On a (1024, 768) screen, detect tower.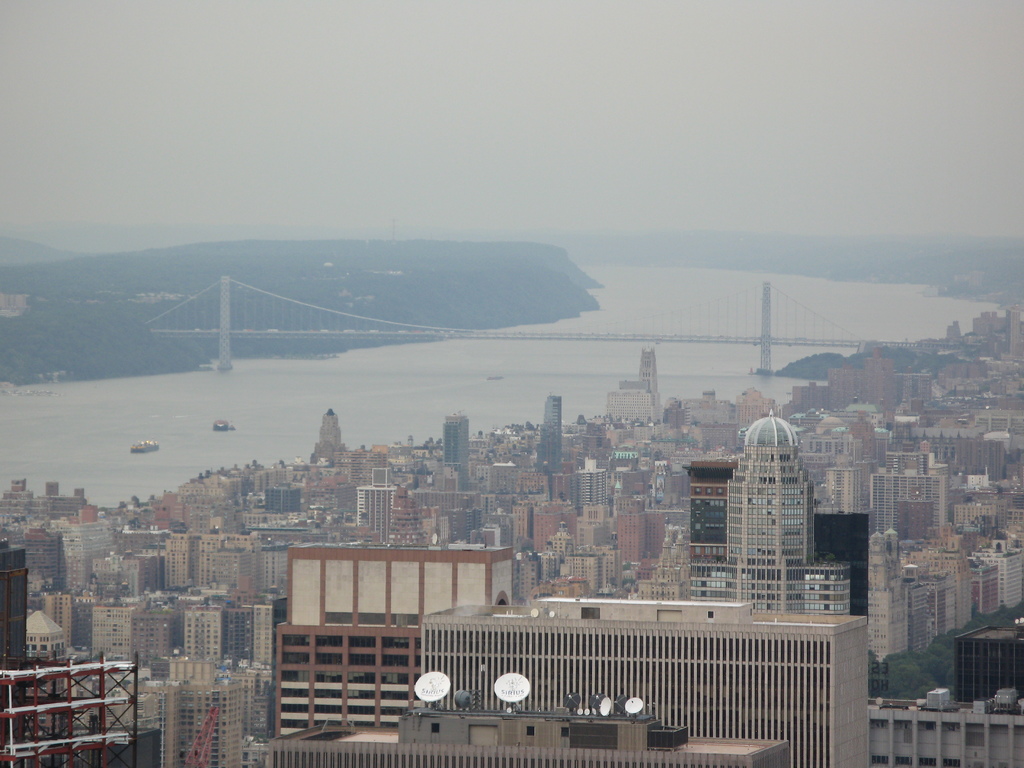
{"left": 530, "top": 399, "right": 557, "bottom": 474}.
